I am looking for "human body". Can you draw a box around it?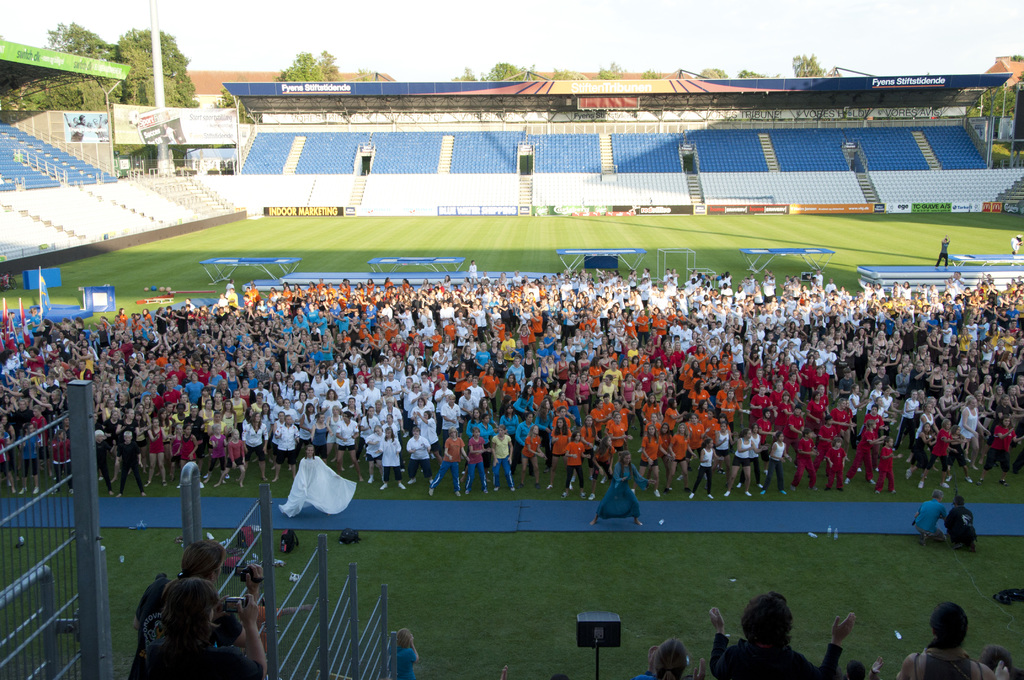
Sure, the bounding box is detection(63, 337, 68, 359).
